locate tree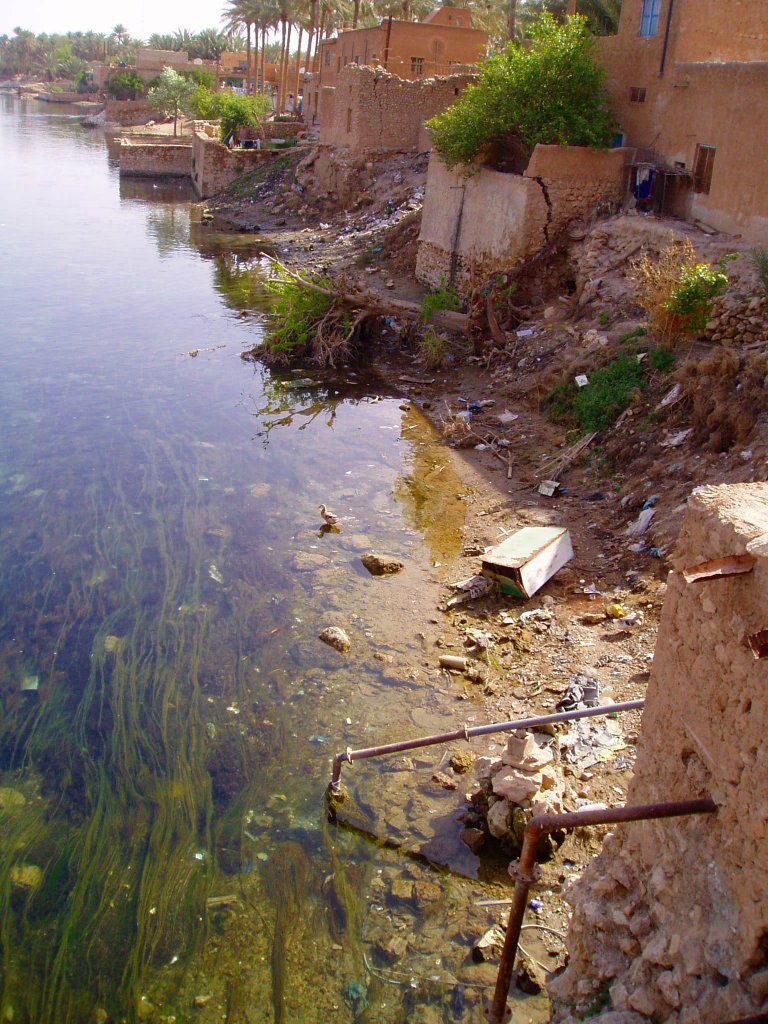
Rect(331, 0, 423, 28)
